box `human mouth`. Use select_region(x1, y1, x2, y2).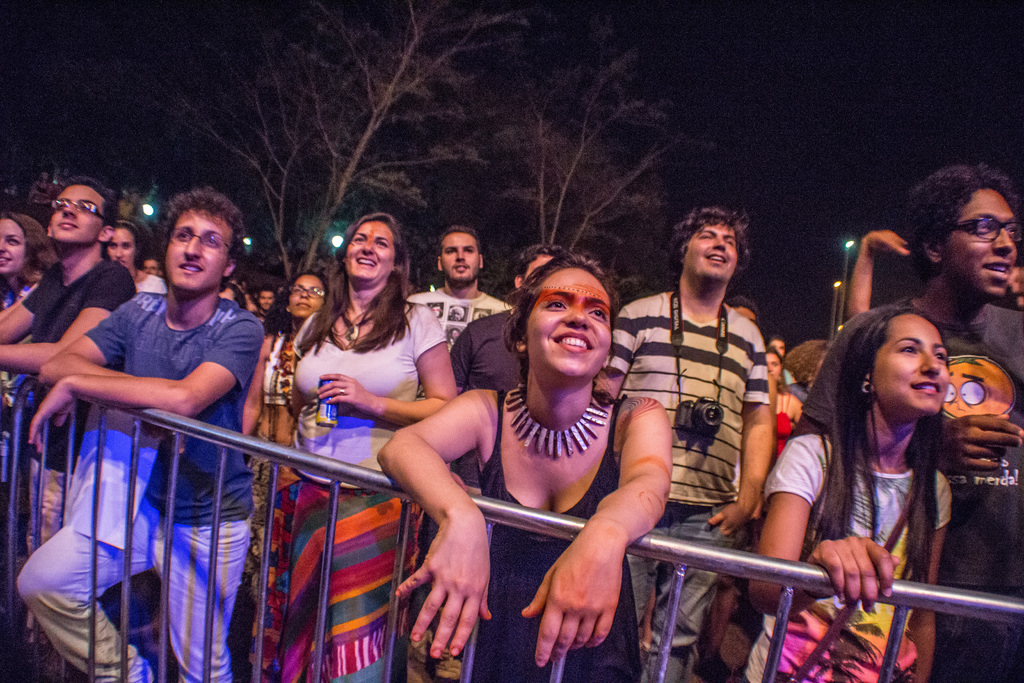
select_region(115, 258, 127, 267).
